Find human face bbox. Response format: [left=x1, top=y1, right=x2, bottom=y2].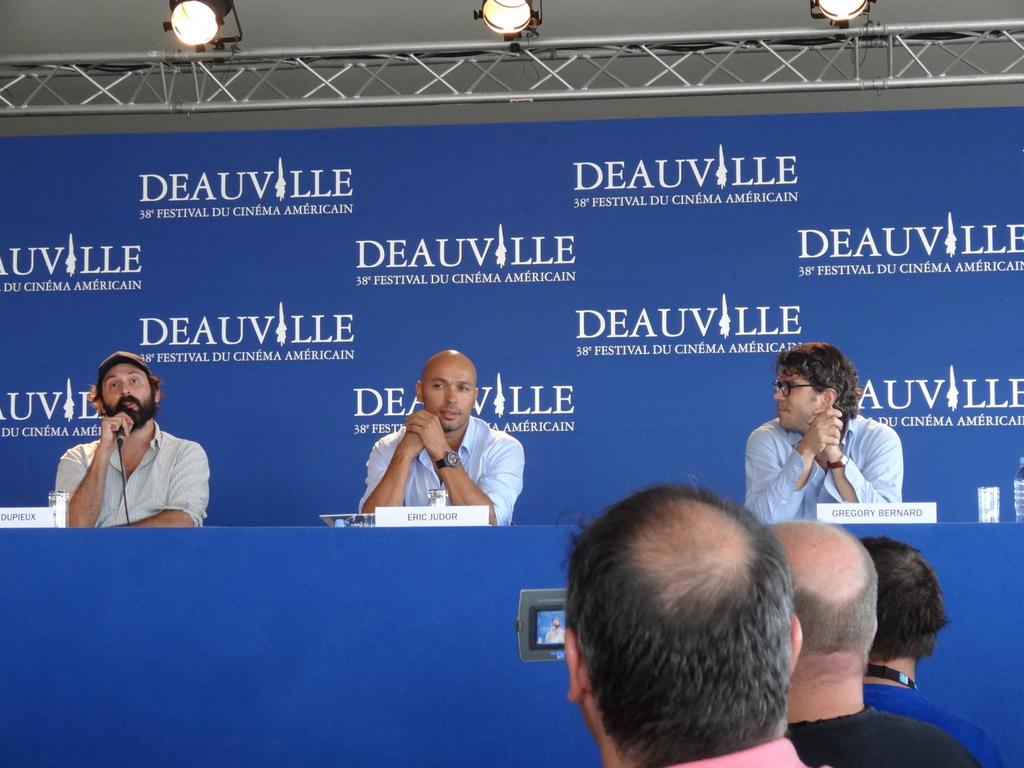
[left=95, top=375, right=159, bottom=422].
